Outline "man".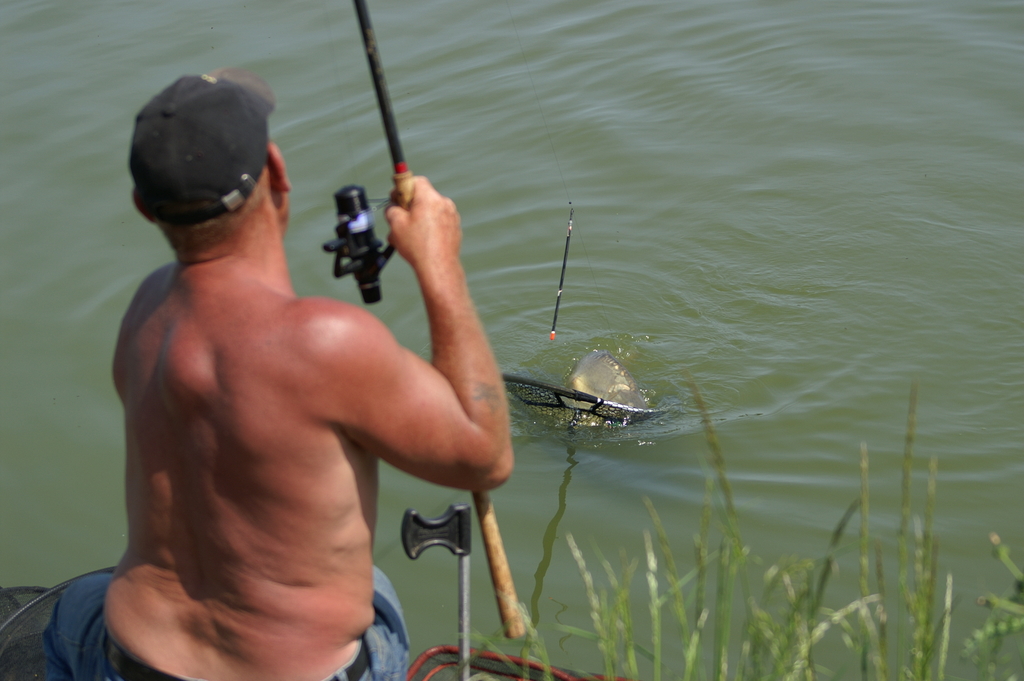
Outline: 76/49/536/680.
